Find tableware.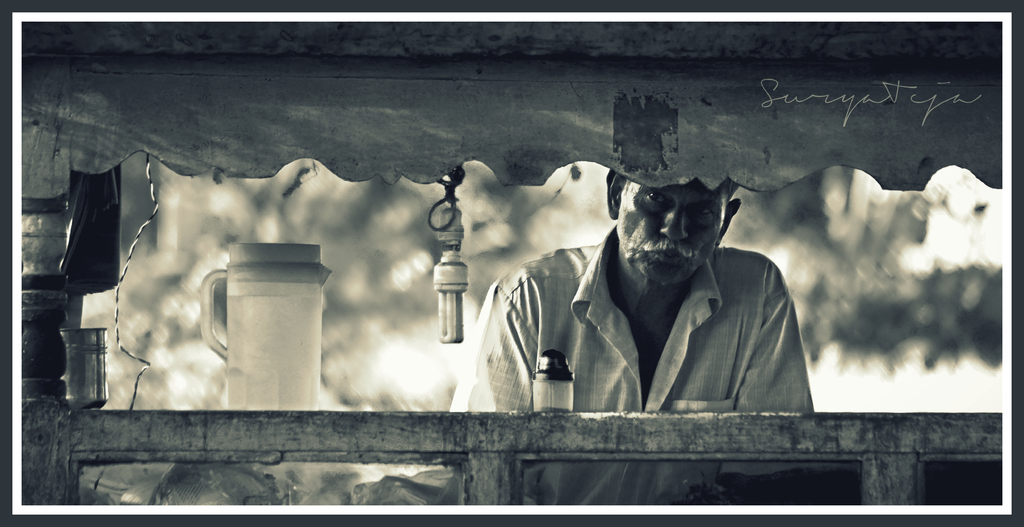
<bbox>200, 241, 327, 412</bbox>.
